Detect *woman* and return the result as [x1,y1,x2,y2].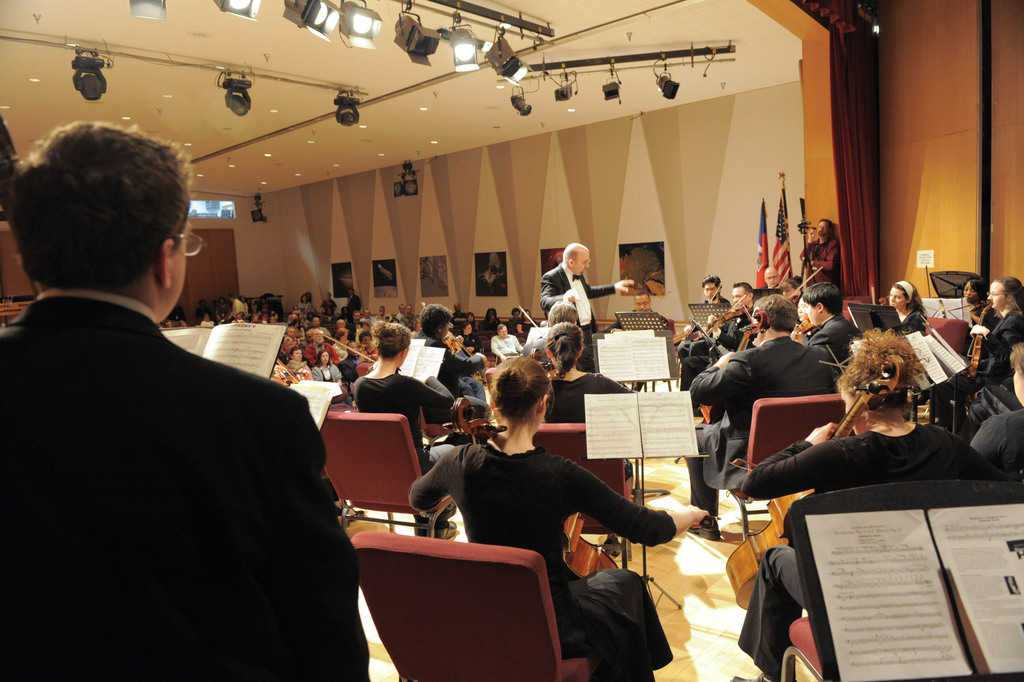
[352,316,462,539].
